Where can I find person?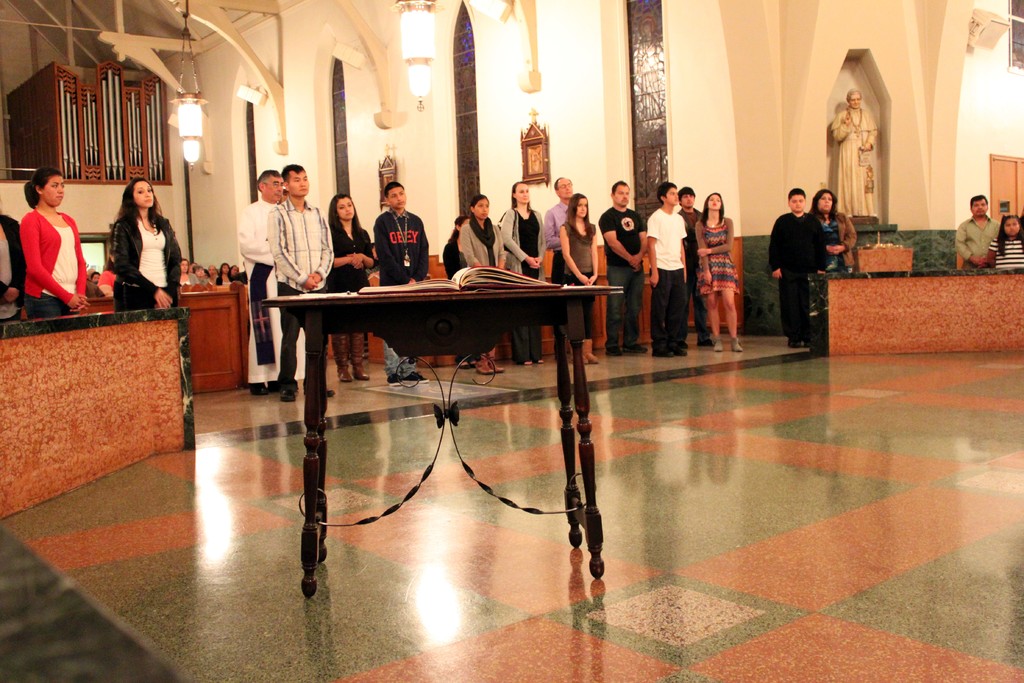
You can find it at (left=777, top=174, right=842, bottom=356).
